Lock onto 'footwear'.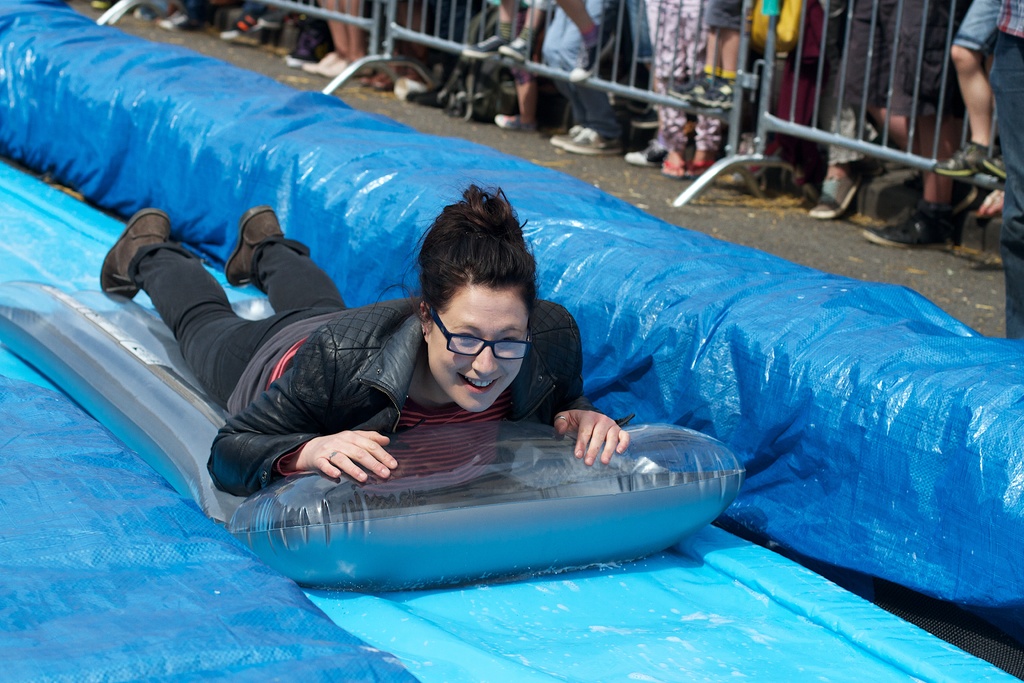
Locked: {"left": 863, "top": 213, "right": 954, "bottom": 244}.
